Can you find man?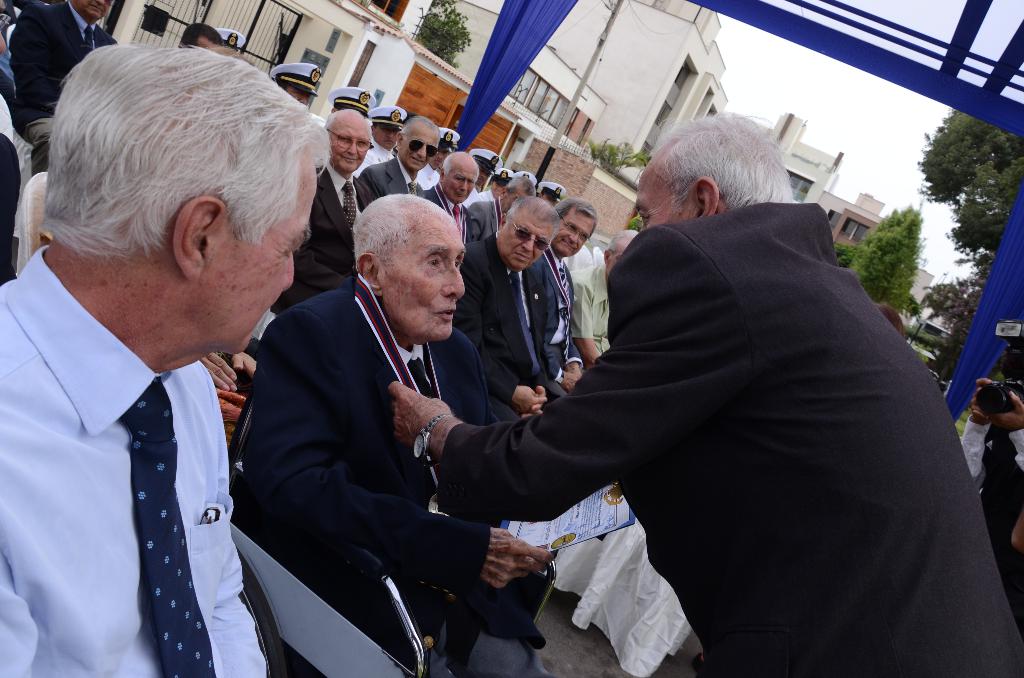
Yes, bounding box: bbox(465, 177, 538, 243).
